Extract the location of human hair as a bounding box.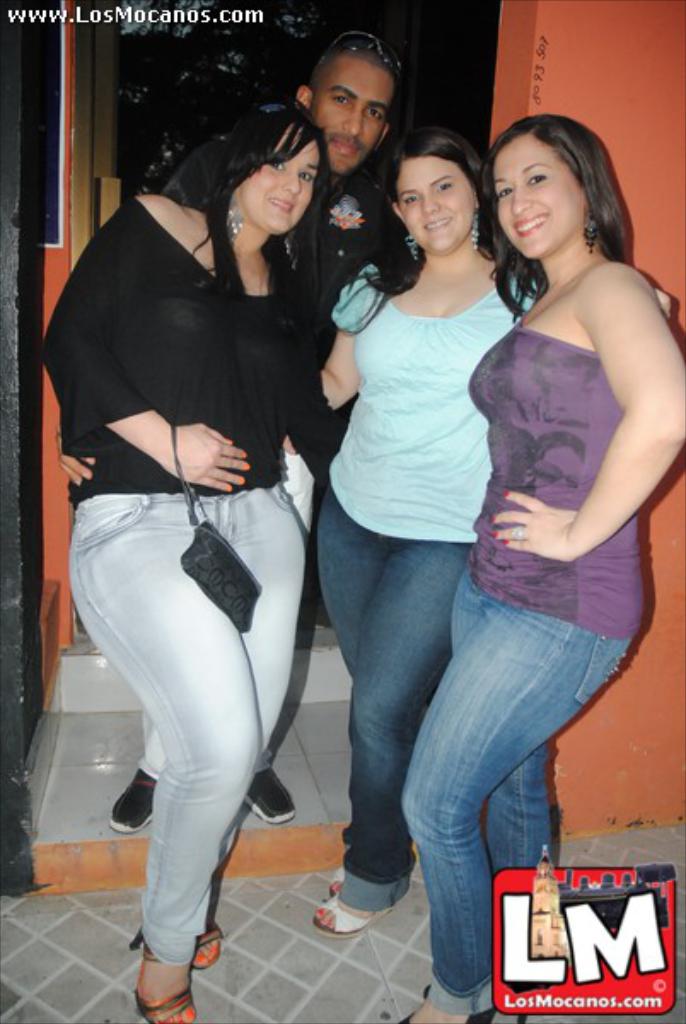
pyautogui.locateOnScreen(319, 24, 398, 97).
